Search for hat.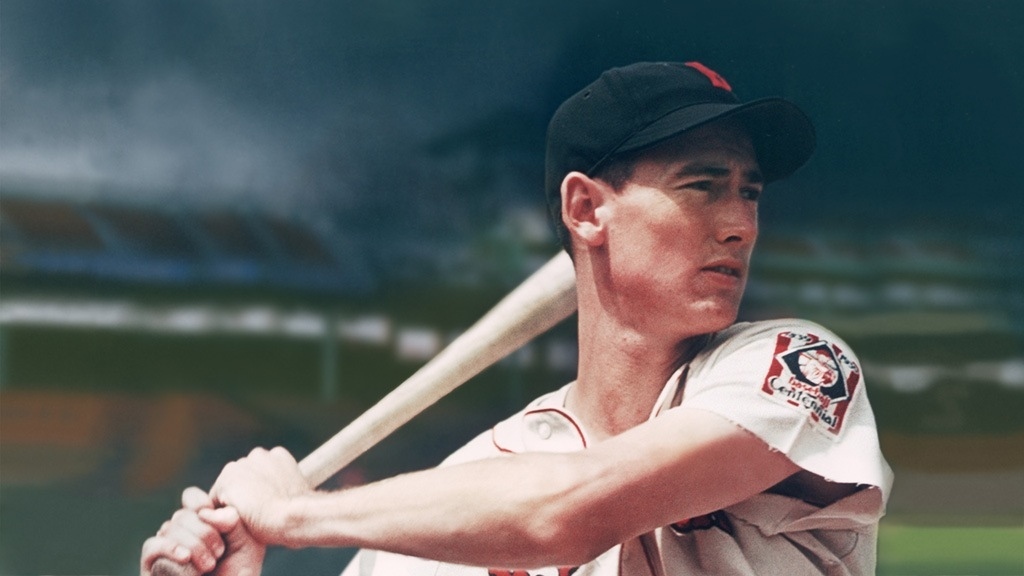
Found at crop(547, 59, 814, 248).
